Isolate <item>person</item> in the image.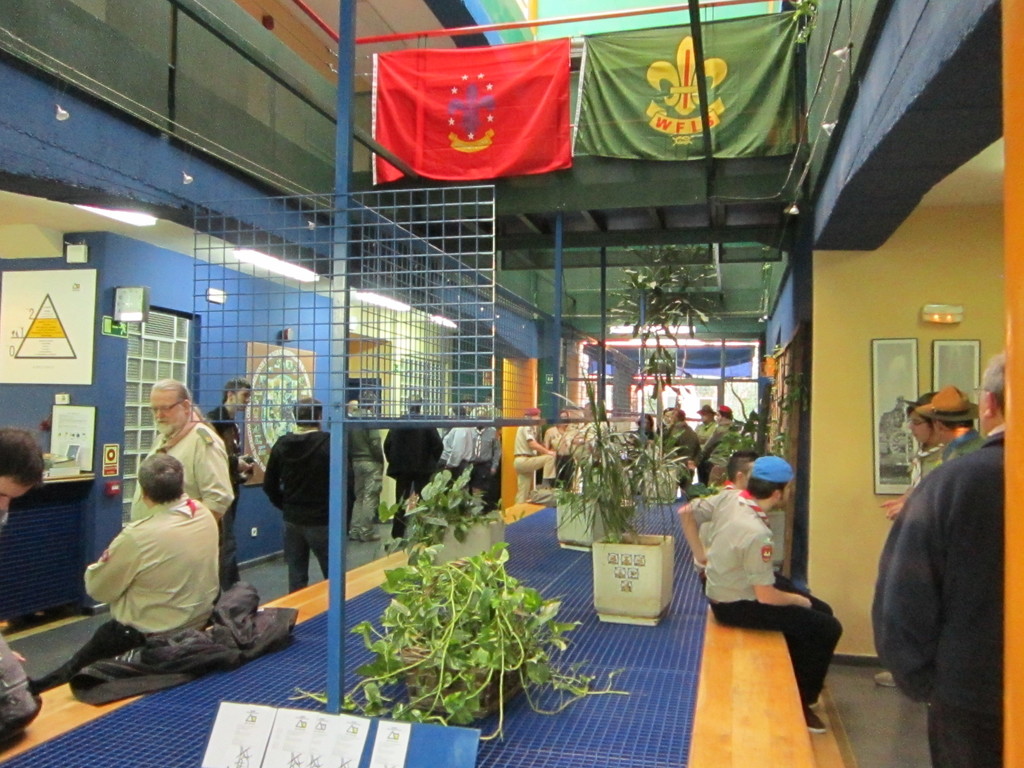
Isolated region: bbox(535, 413, 573, 488).
